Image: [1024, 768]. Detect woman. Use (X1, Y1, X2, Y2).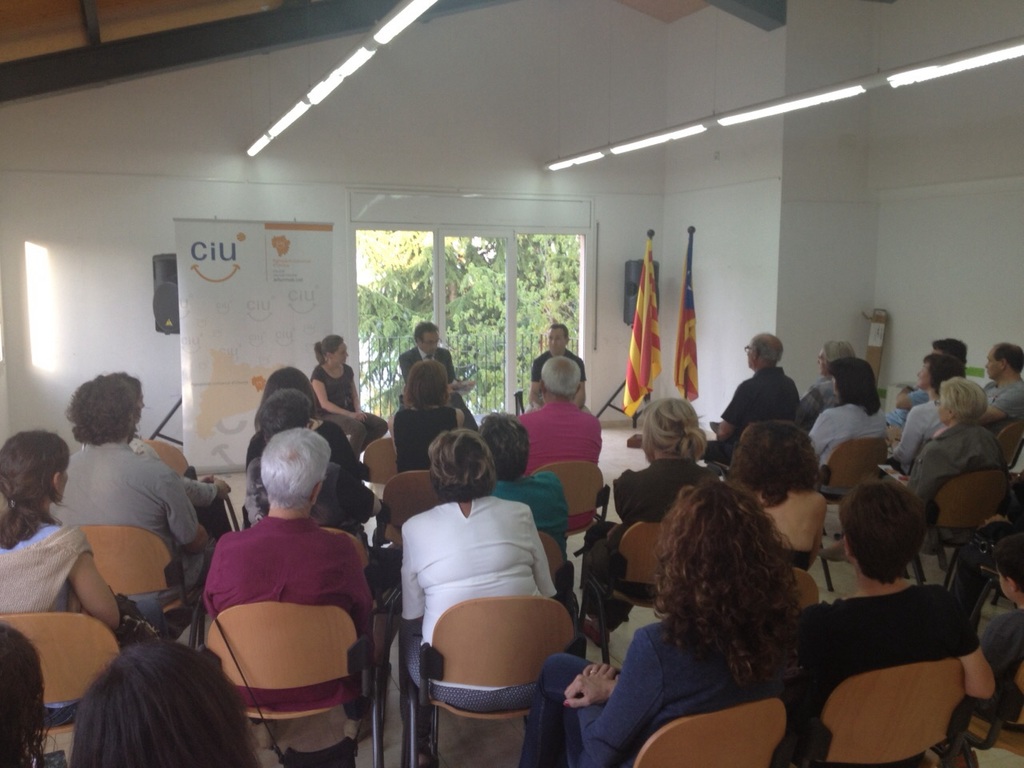
(791, 479, 990, 764).
